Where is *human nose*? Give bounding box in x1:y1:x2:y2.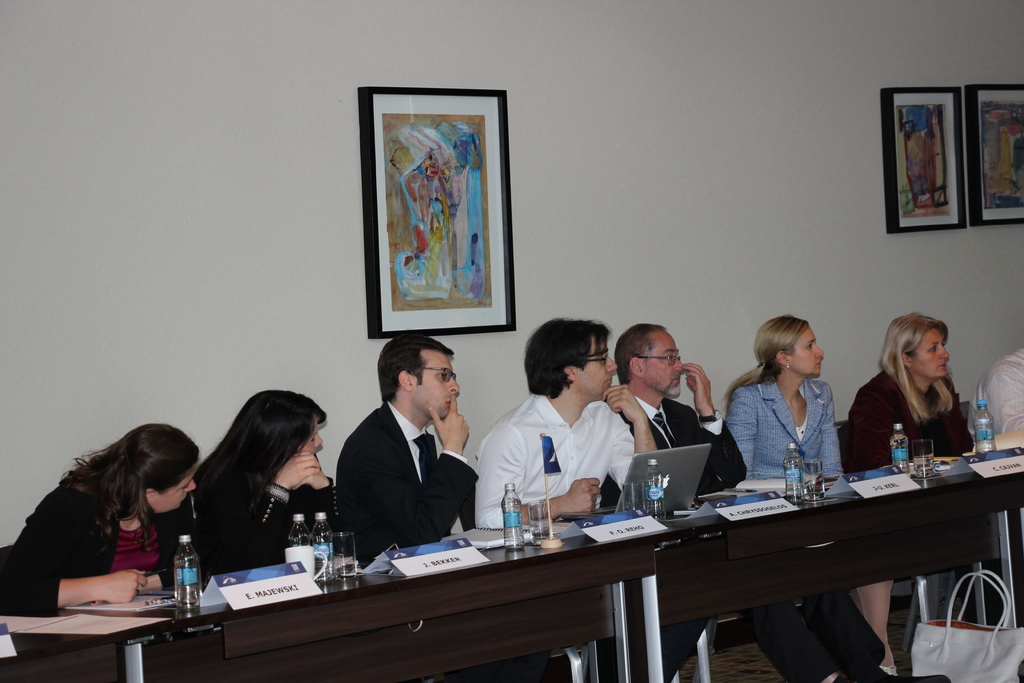
816:347:824:358.
